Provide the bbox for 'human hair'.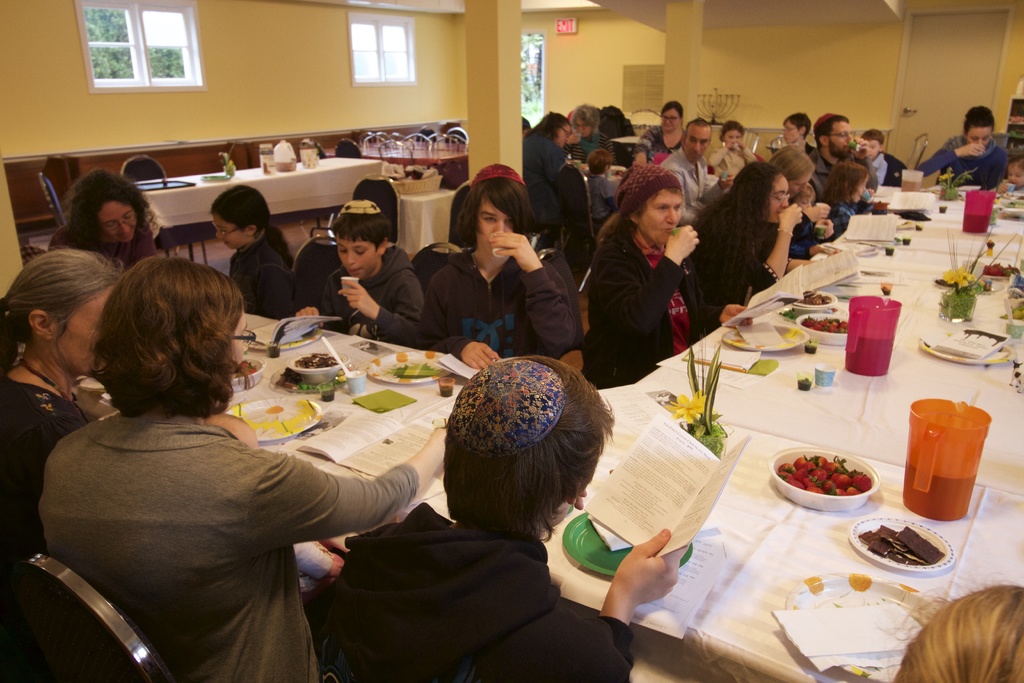
select_region(63, 168, 163, 257).
